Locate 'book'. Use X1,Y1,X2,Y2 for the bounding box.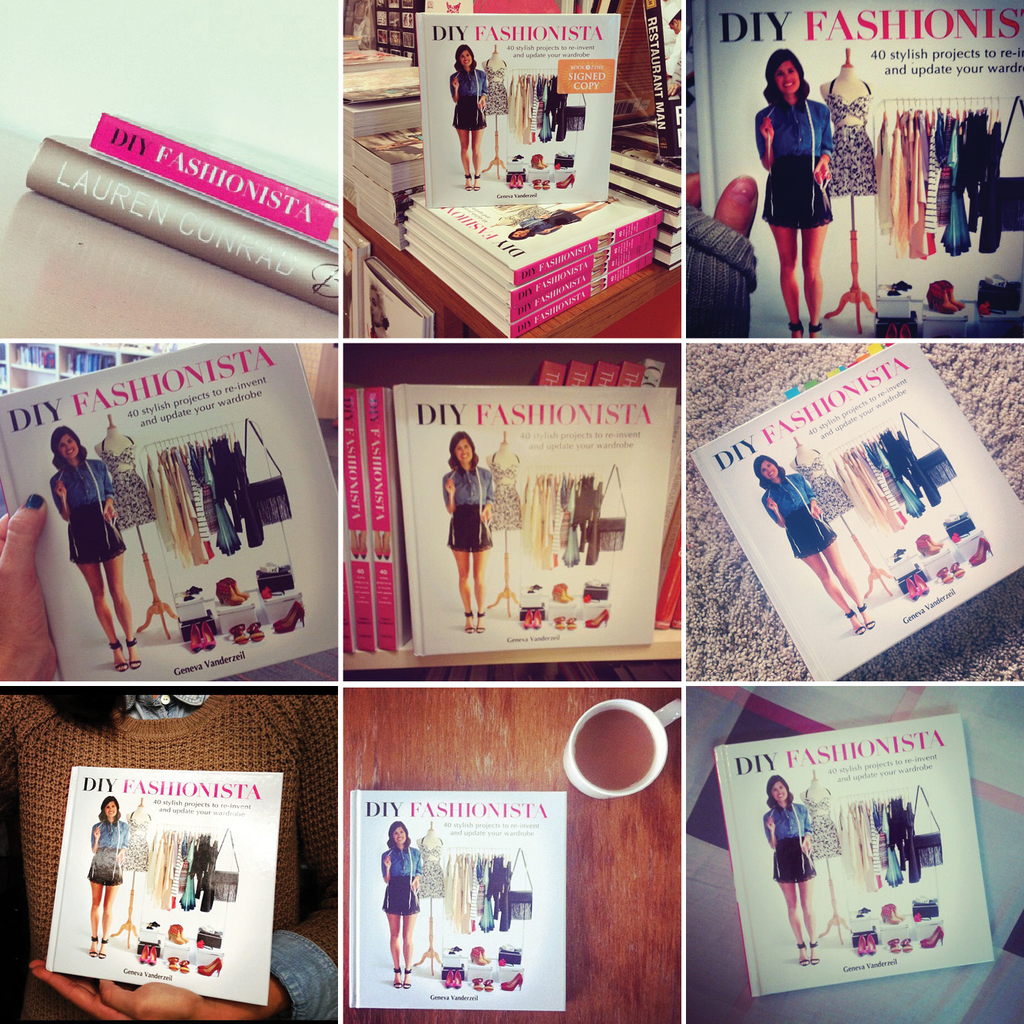
81,111,339,242.
